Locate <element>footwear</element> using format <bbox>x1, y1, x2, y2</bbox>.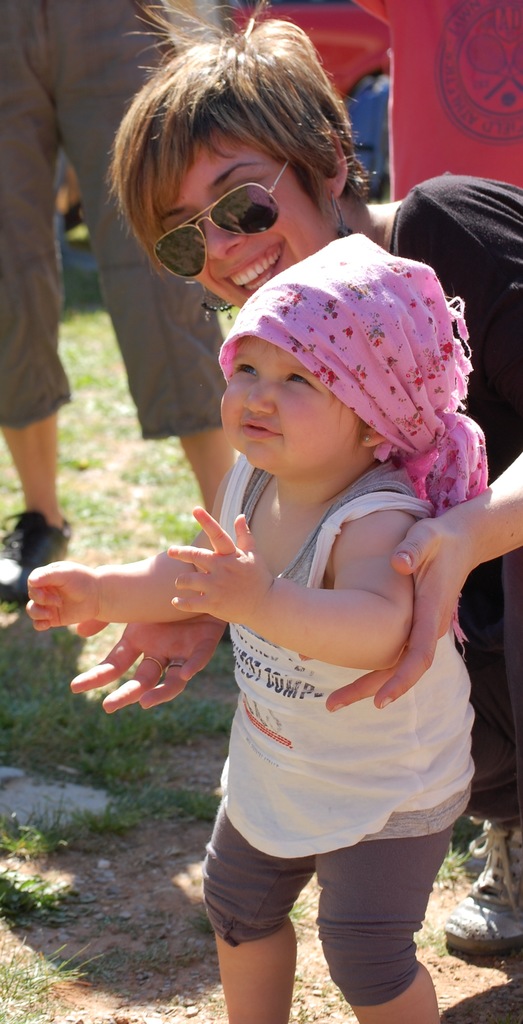
<bbox>447, 820, 522, 955</bbox>.
